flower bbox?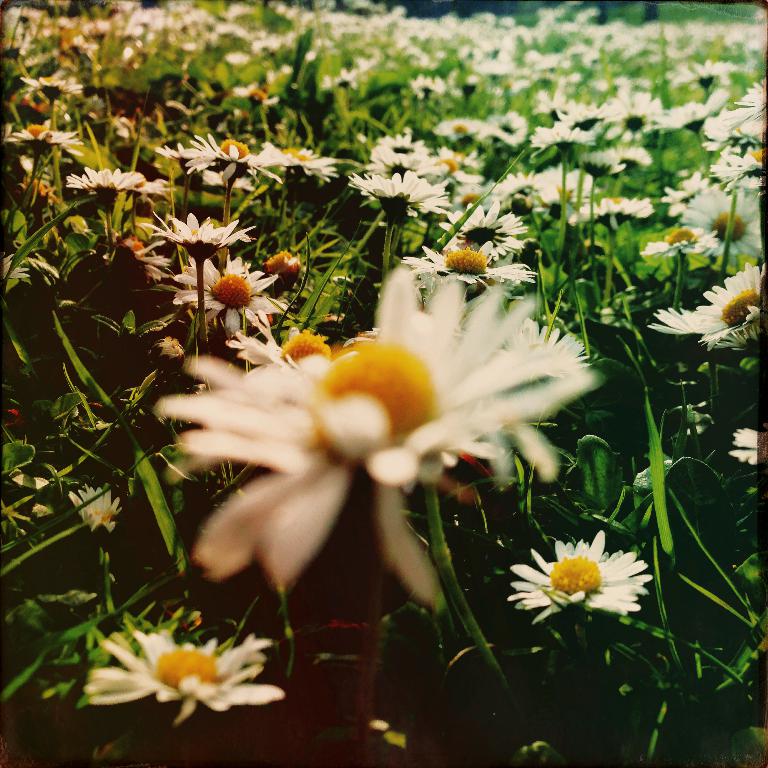
l=516, t=535, r=654, b=632
